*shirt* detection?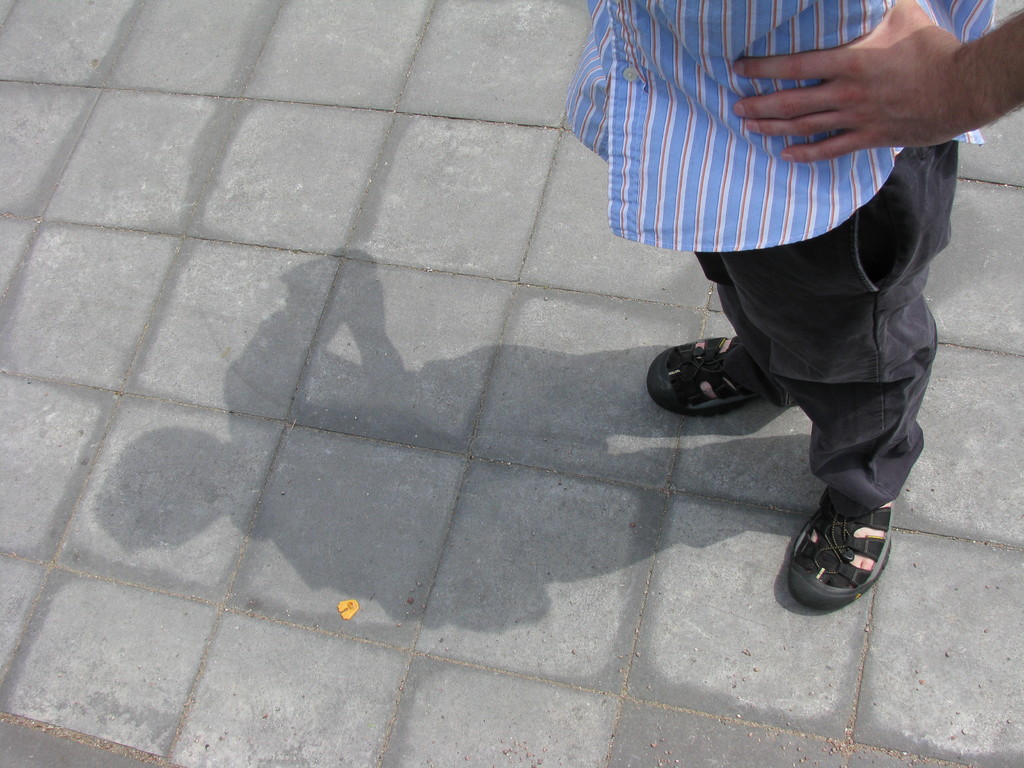
[x1=563, y1=0, x2=1002, y2=256]
